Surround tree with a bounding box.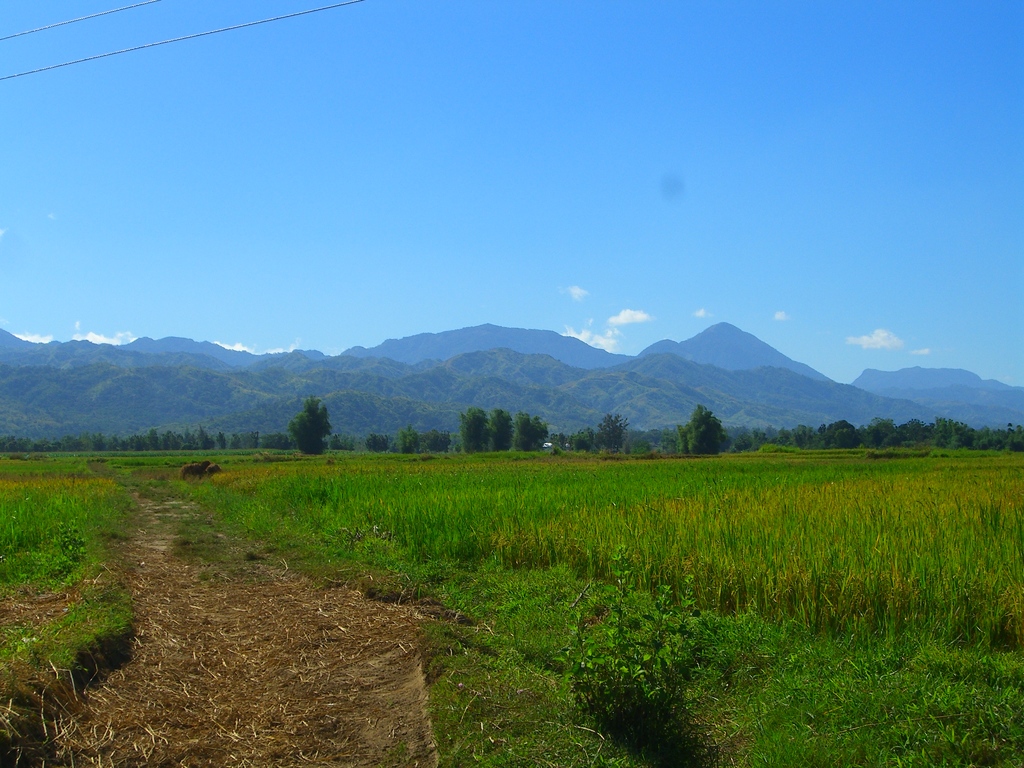
[x1=465, y1=408, x2=488, y2=460].
